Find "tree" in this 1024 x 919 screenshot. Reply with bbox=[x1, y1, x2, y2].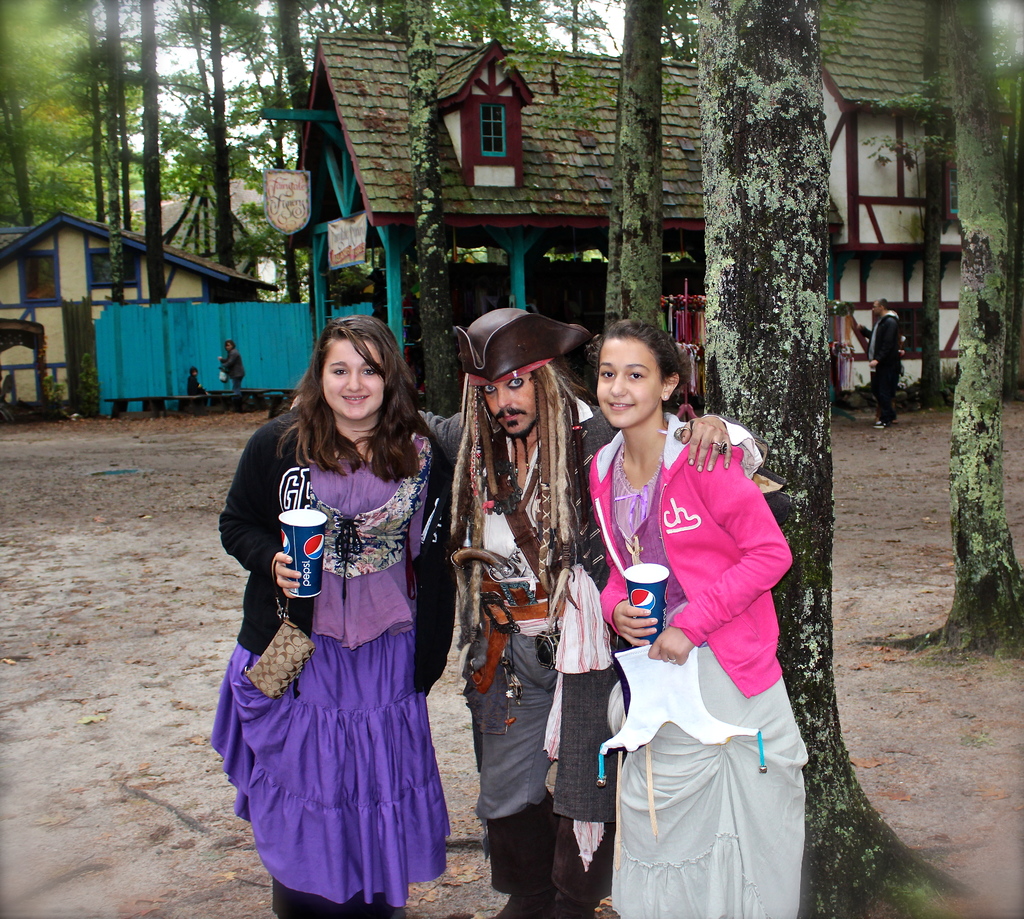
bbox=[906, 0, 956, 396].
